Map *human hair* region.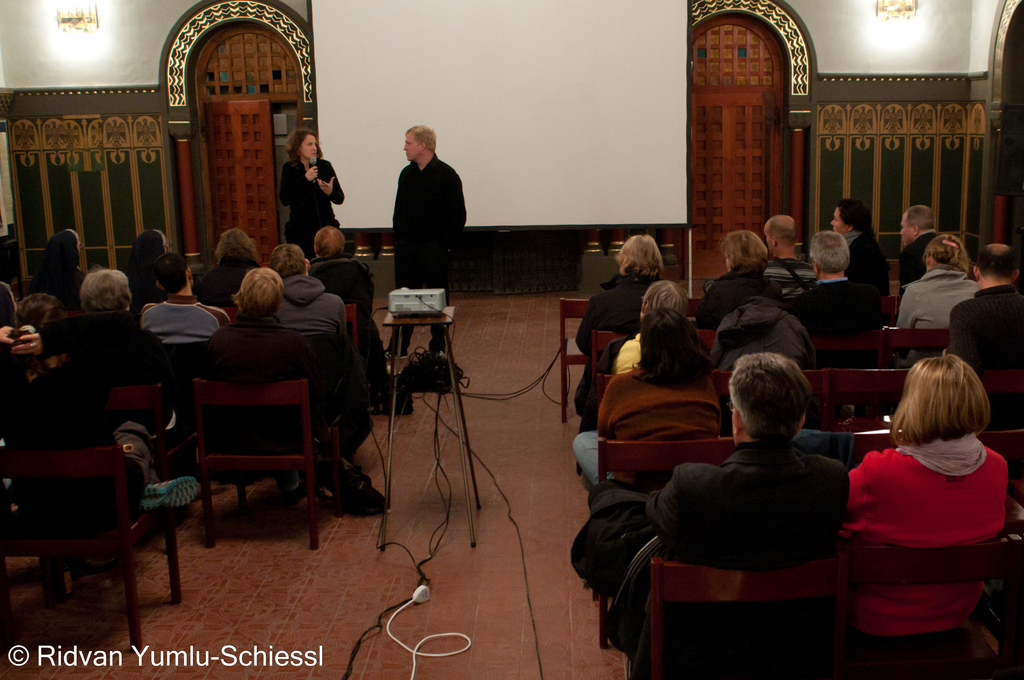
Mapped to {"left": 729, "top": 352, "right": 813, "bottom": 461}.
